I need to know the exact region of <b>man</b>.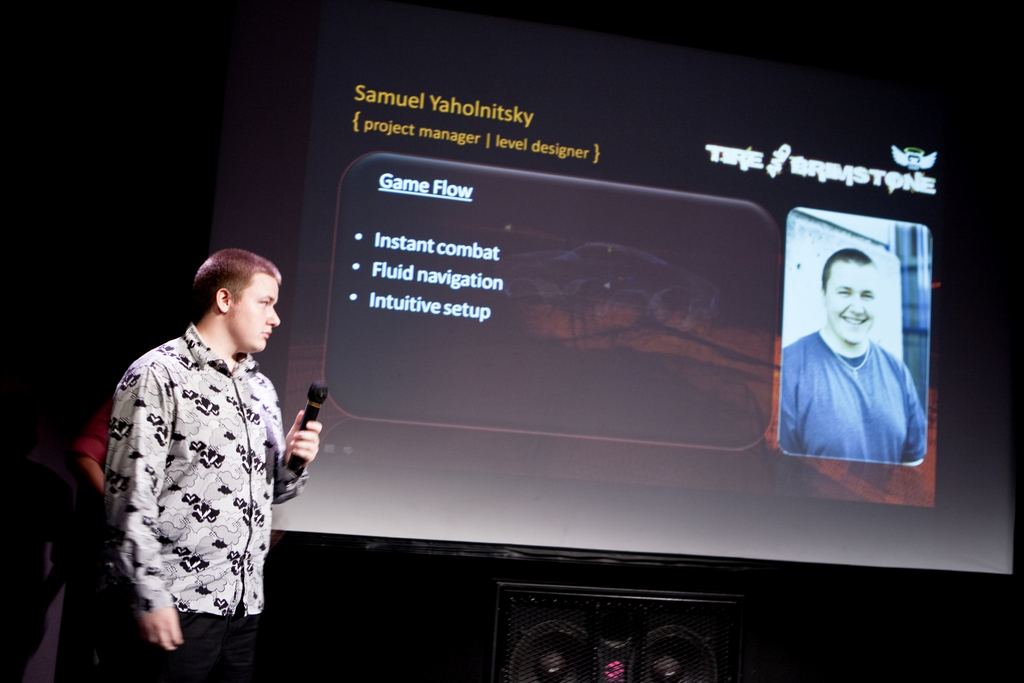
Region: [91, 234, 312, 665].
